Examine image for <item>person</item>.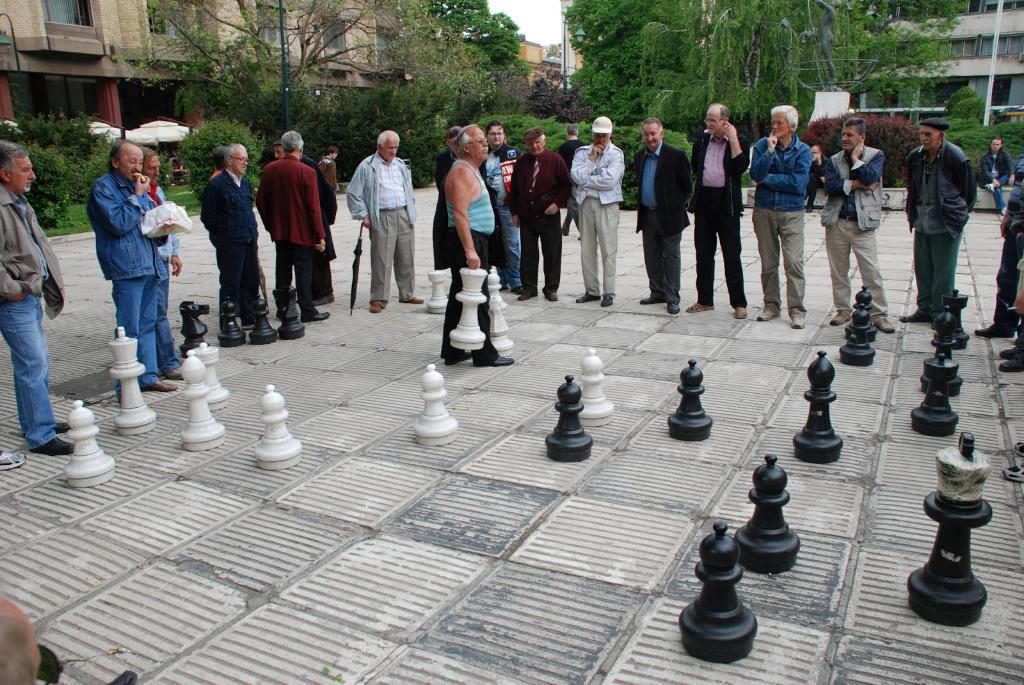
Examination result: [684, 97, 749, 321].
